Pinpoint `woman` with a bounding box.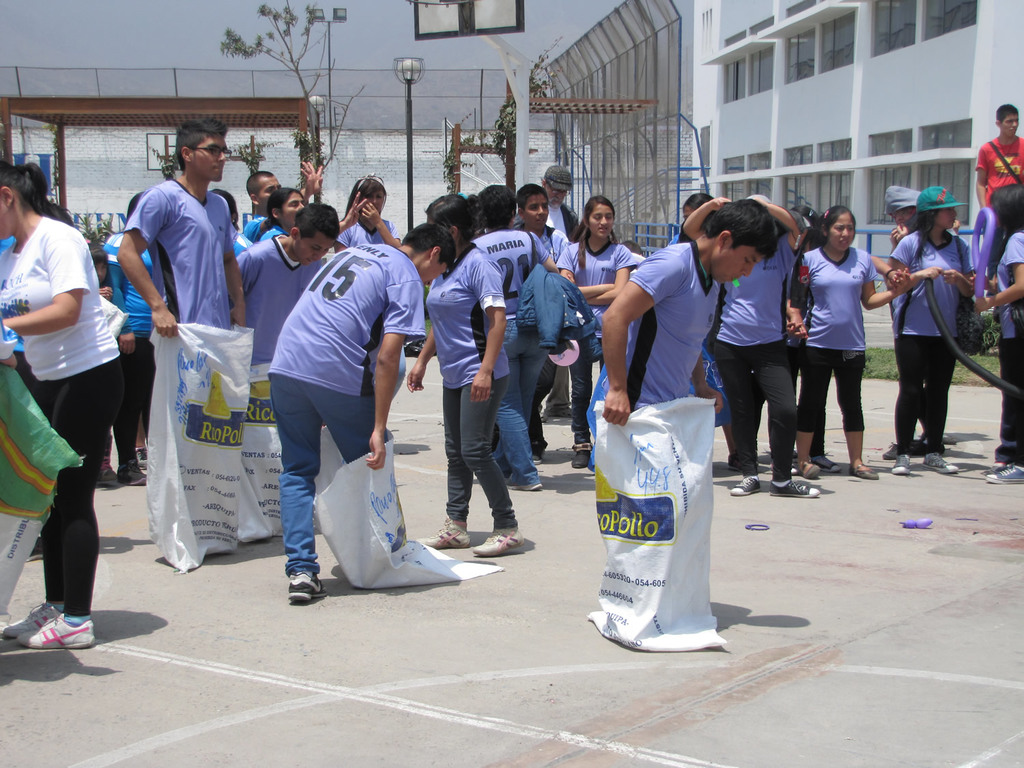
BBox(967, 178, 1023, 481).
